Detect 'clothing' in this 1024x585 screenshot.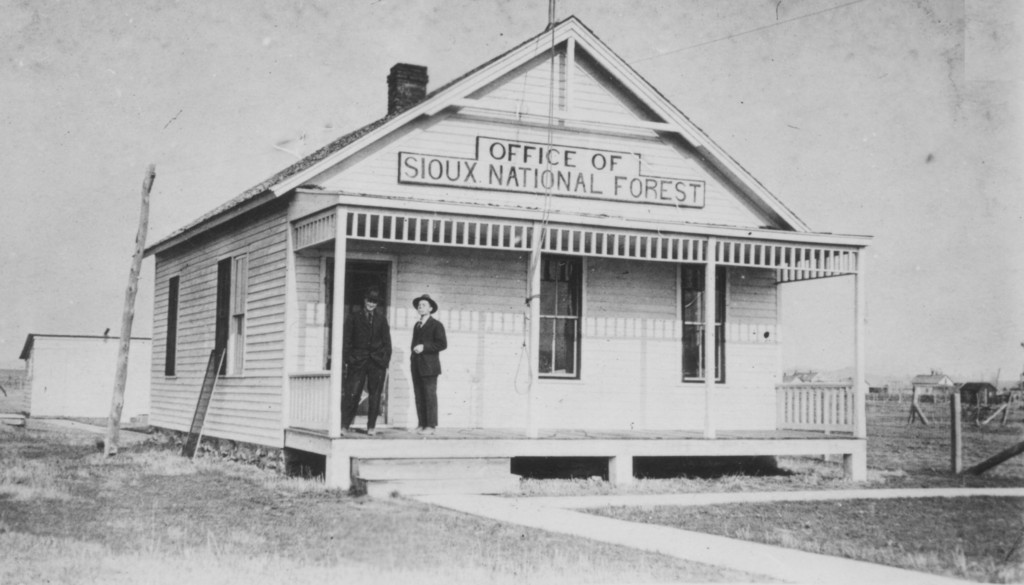
Detection: pyautogui.locateOnScreen(415, 309, 454, 434).
